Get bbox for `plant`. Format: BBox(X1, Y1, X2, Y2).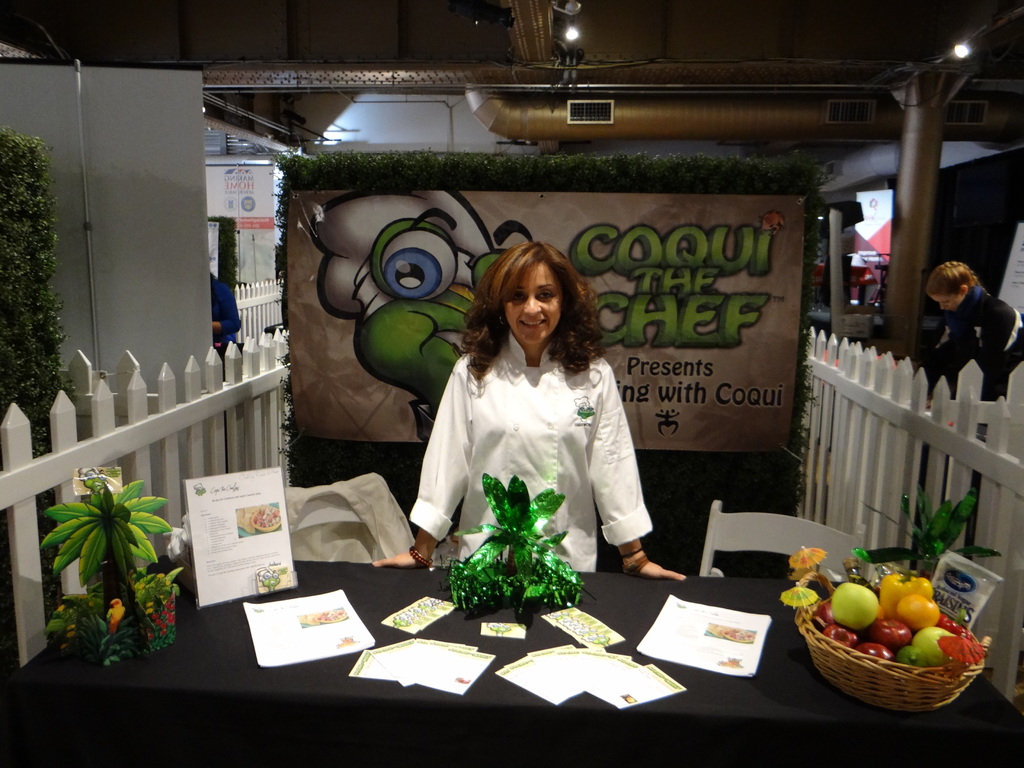
BBox(932, 458, 1016, 588).
